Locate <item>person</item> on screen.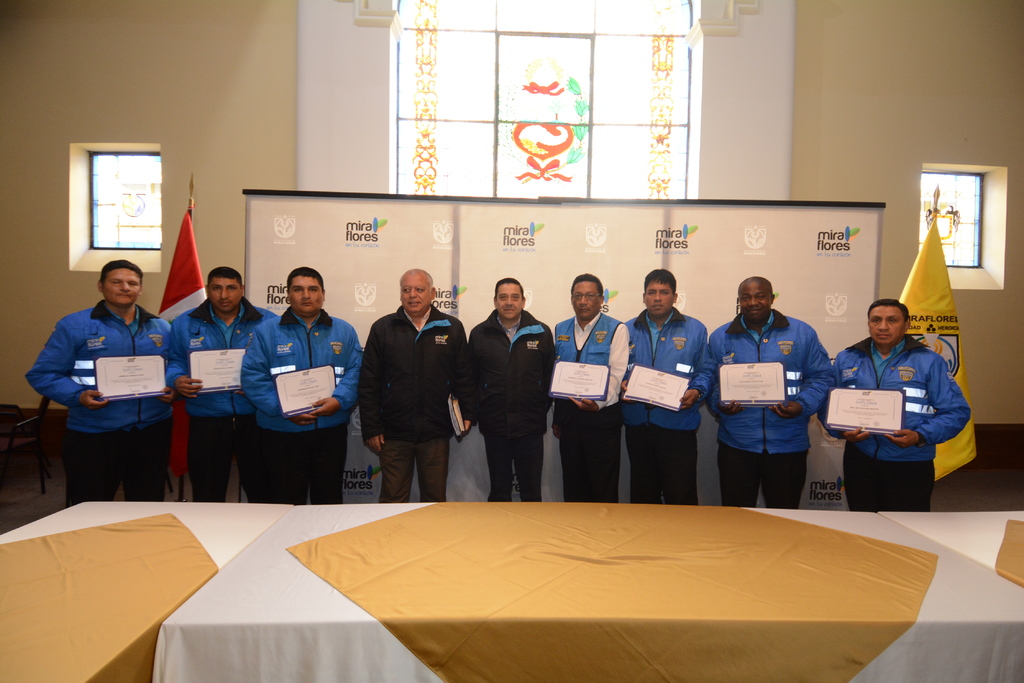
On screen at 546/272/630/507.
